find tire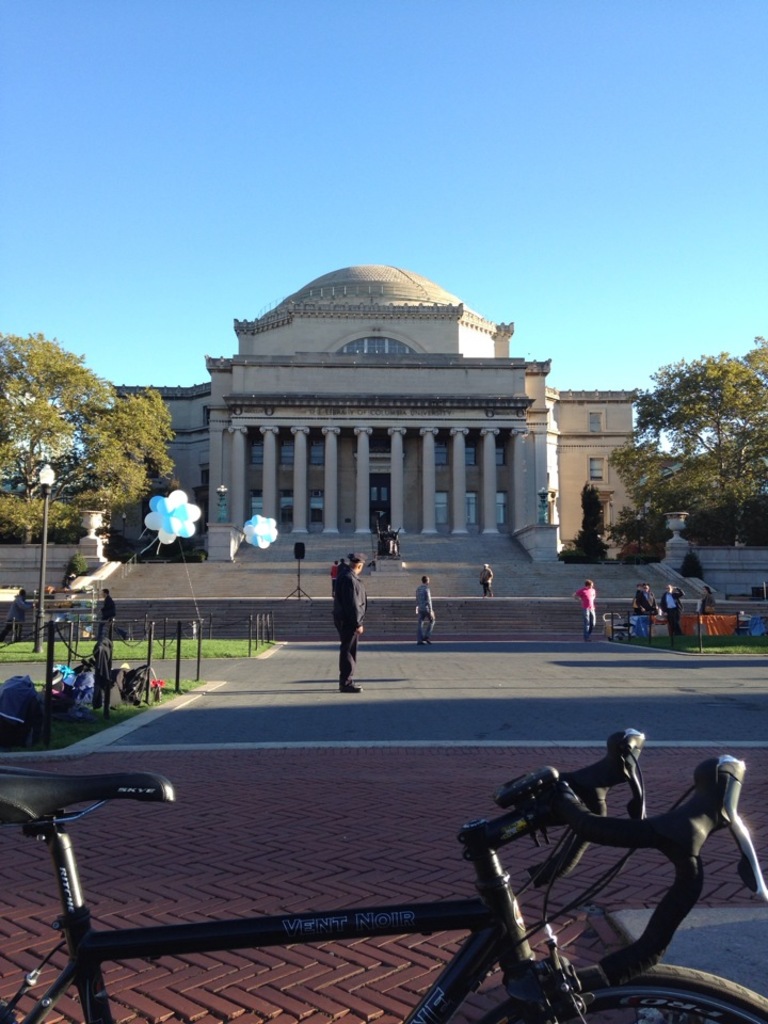
x1=474, y1=955, x2=767, y2=1023
